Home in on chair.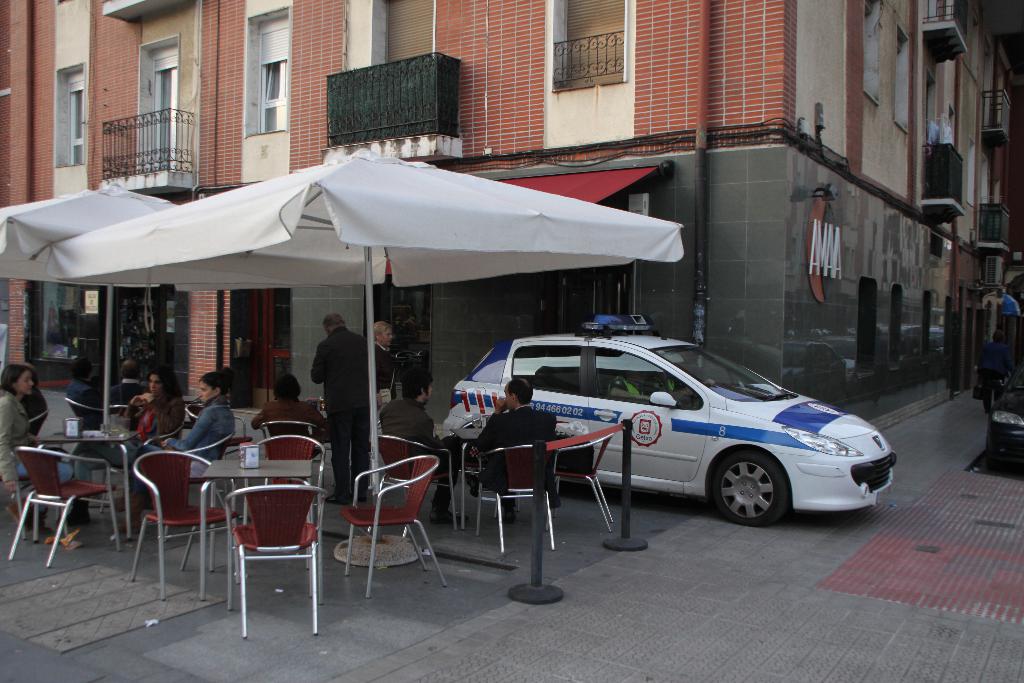
Homed in at rect(346, 454, 446, 598).
